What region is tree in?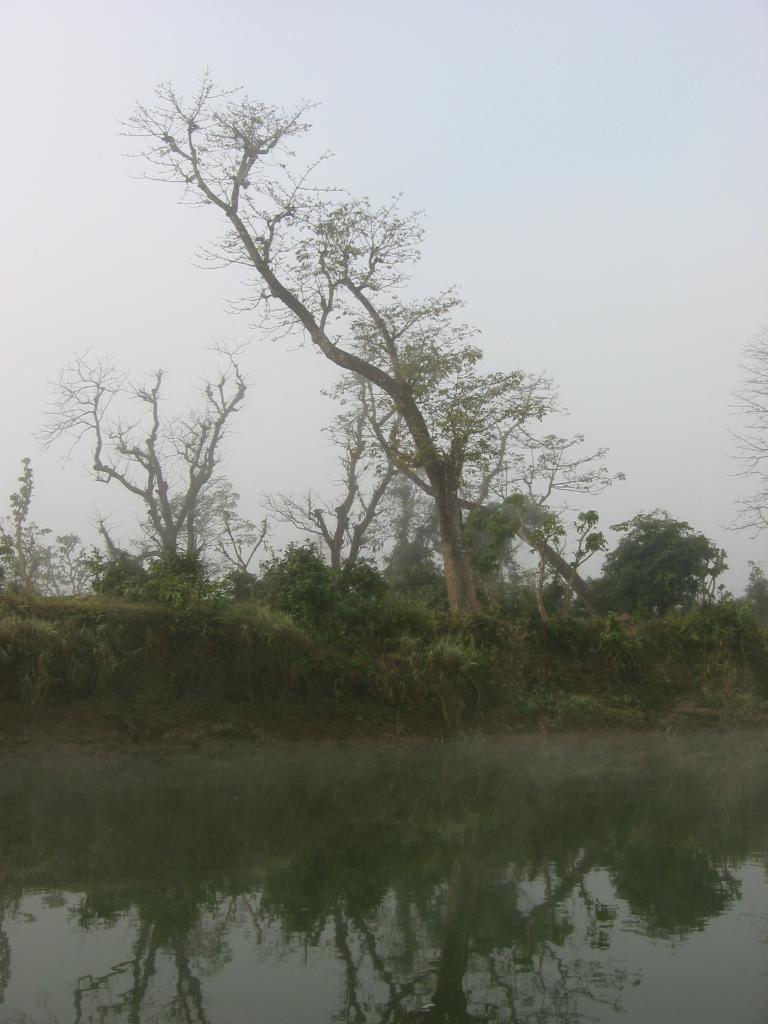
select_region(463, 502, 506, 617).
